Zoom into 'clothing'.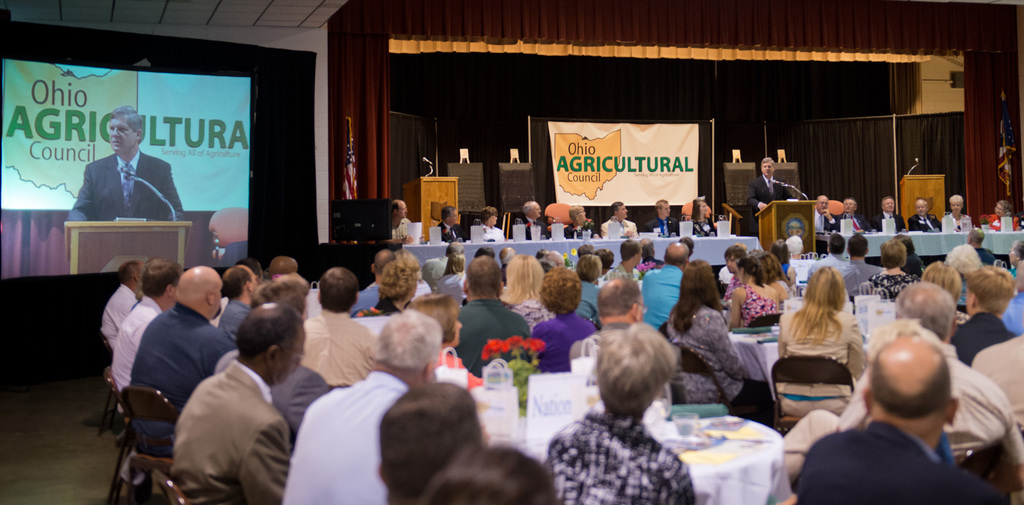
Zoom target: region(811, 205, 836, 232).
